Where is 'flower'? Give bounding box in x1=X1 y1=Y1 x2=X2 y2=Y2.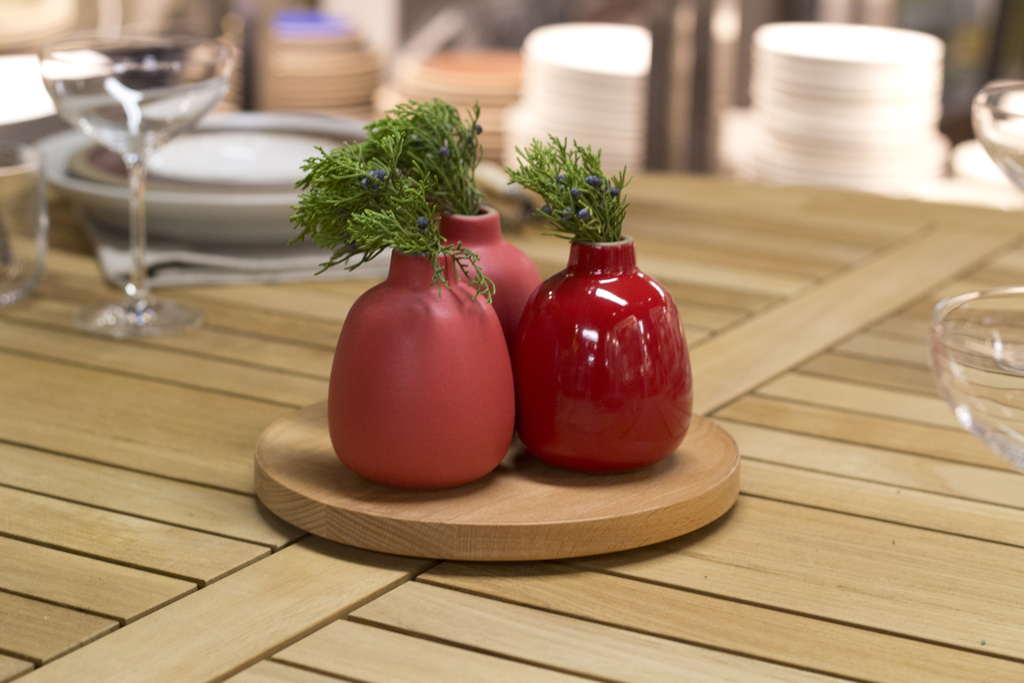
x1=604 y1=189 x2=620 y2=197.
